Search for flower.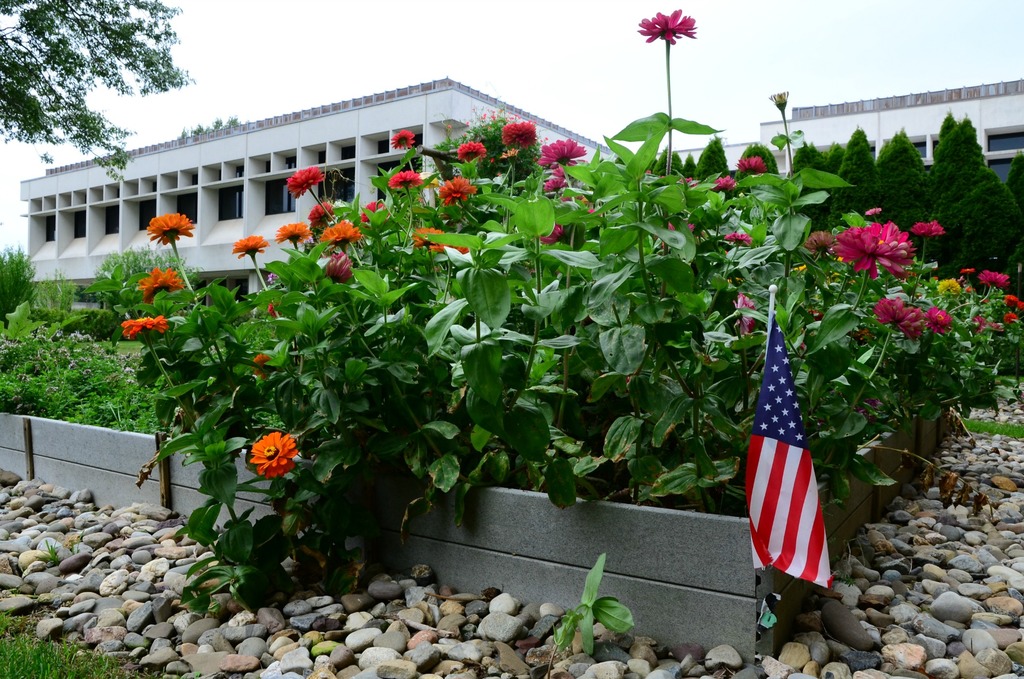
Found at <region>315, 222, 360, 243</region>.
